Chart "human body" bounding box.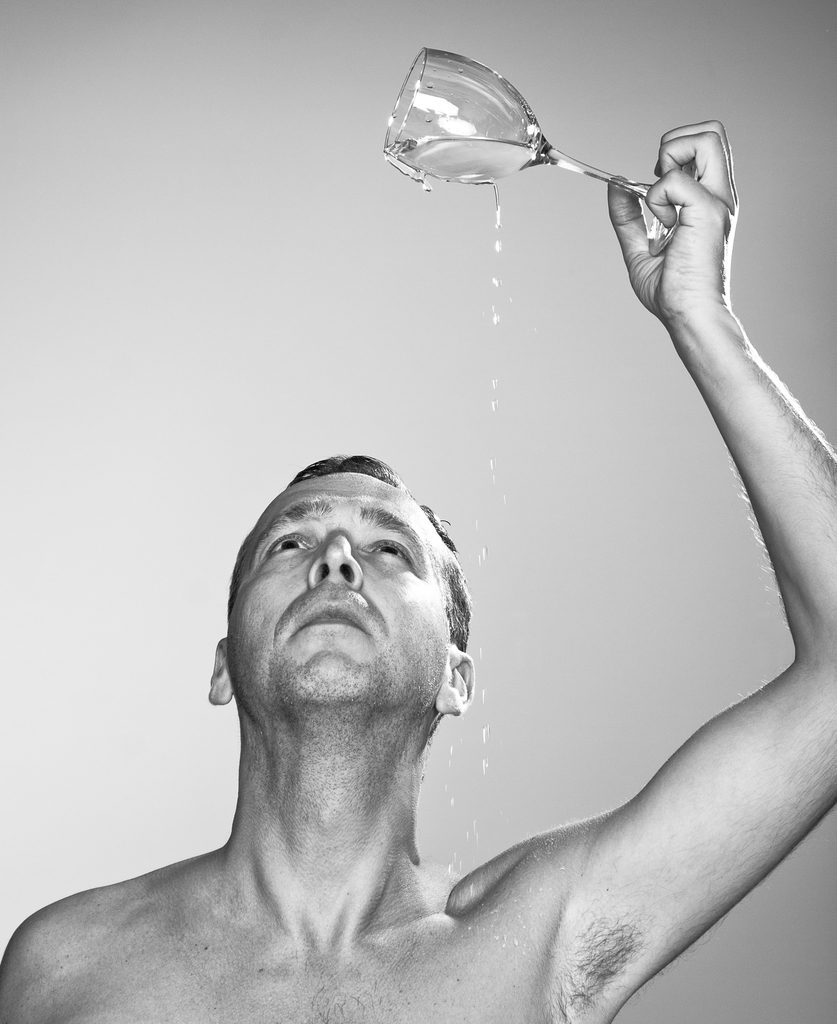
Charted: detection(0, 116, 836, 1023).
